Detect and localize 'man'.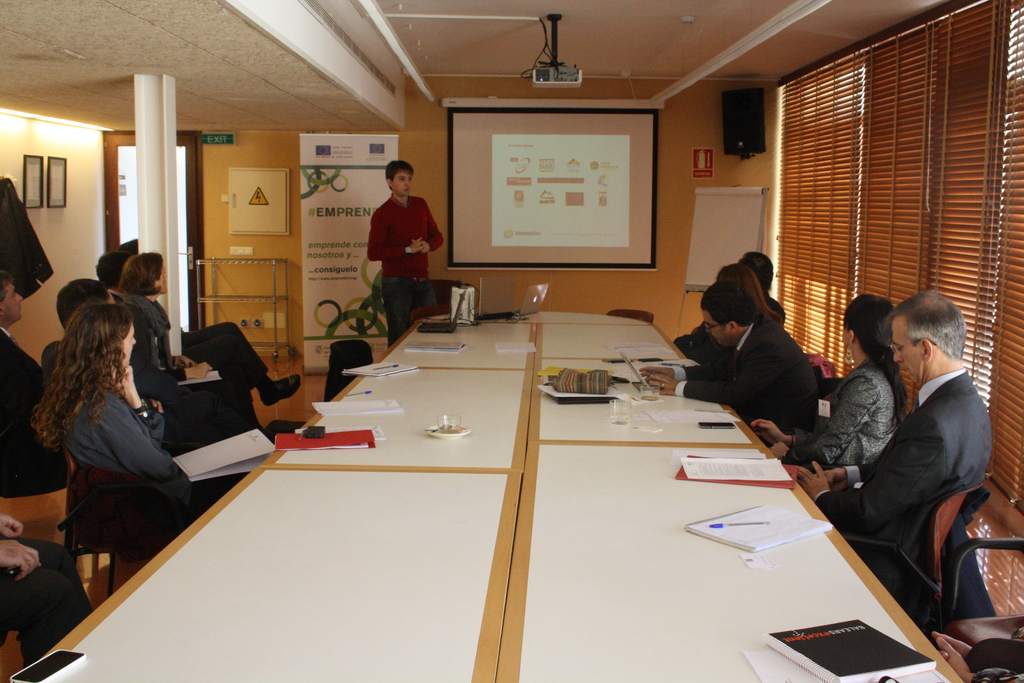
Localized at select_region(0, 511, 92, 665).
